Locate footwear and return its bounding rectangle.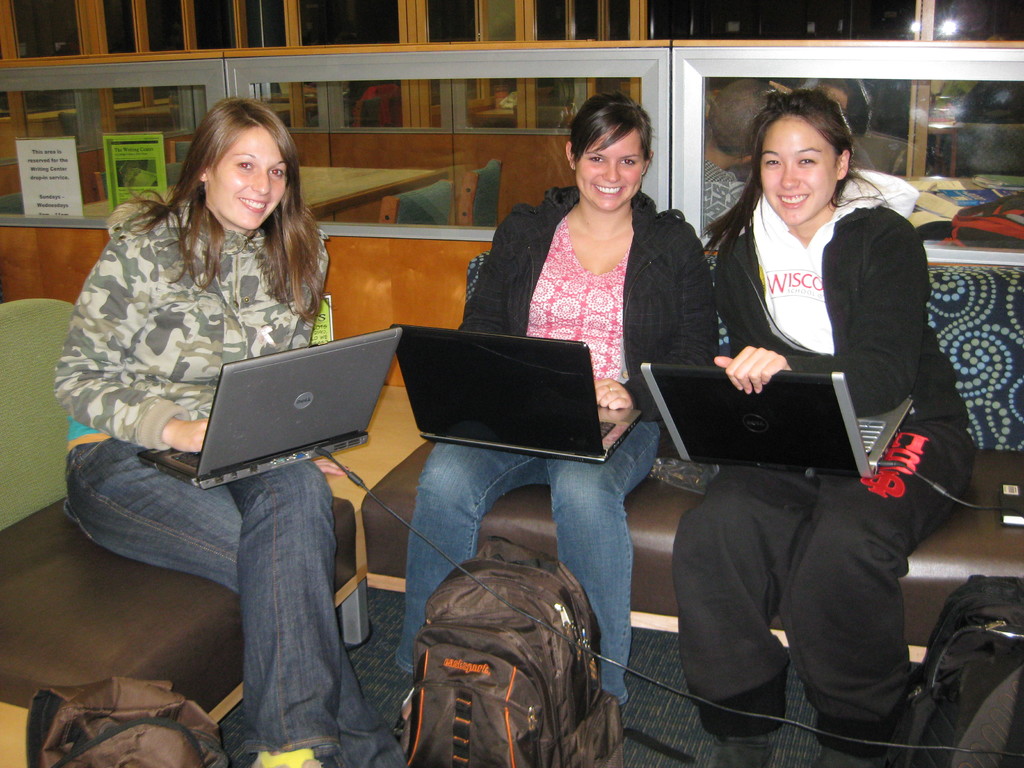
[245,744,356,767].
